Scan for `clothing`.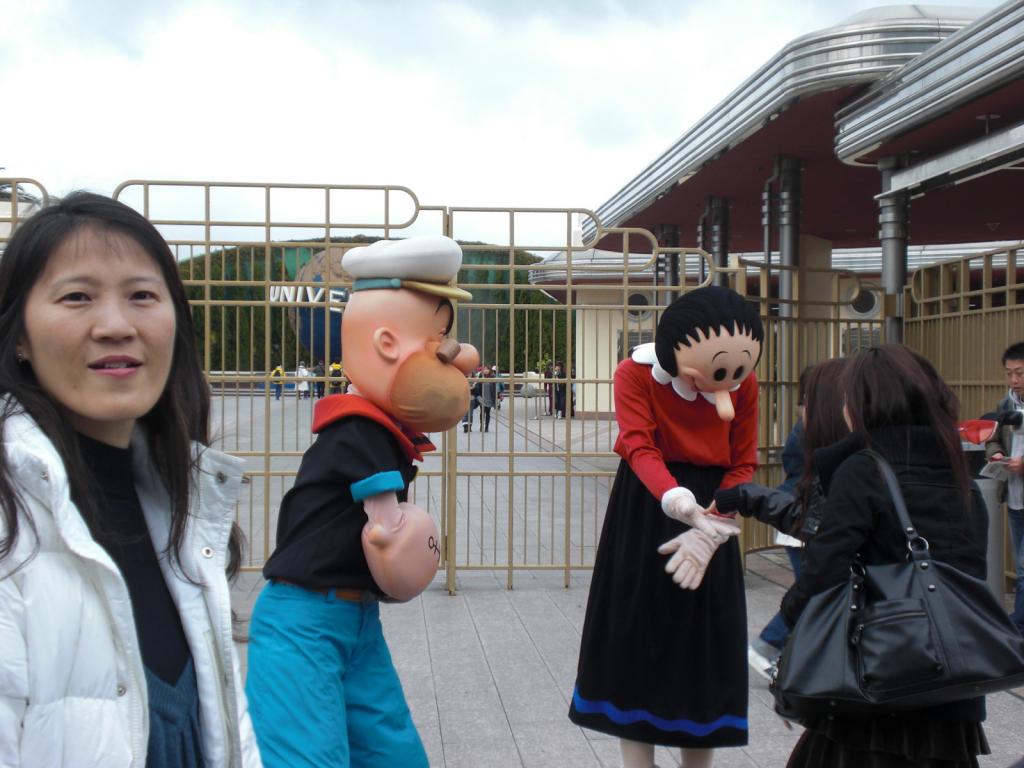
Scan result: [579, 319, 775, 725].
